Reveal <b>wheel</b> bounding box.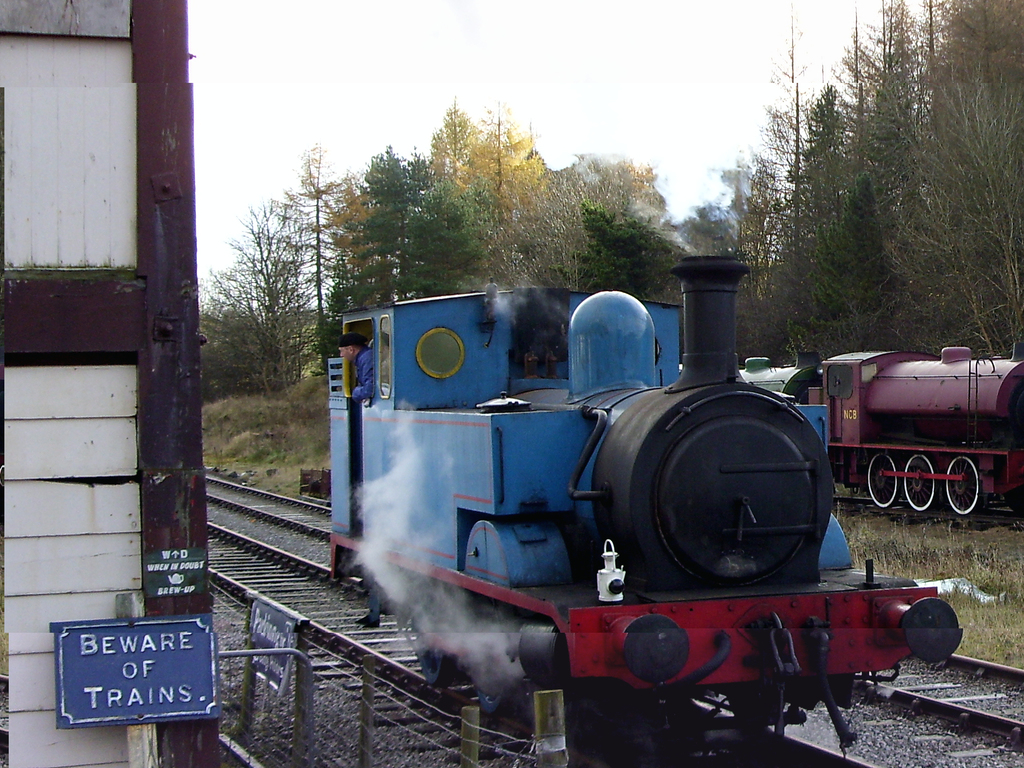
Revealed: [943, 456, 980, 513].
